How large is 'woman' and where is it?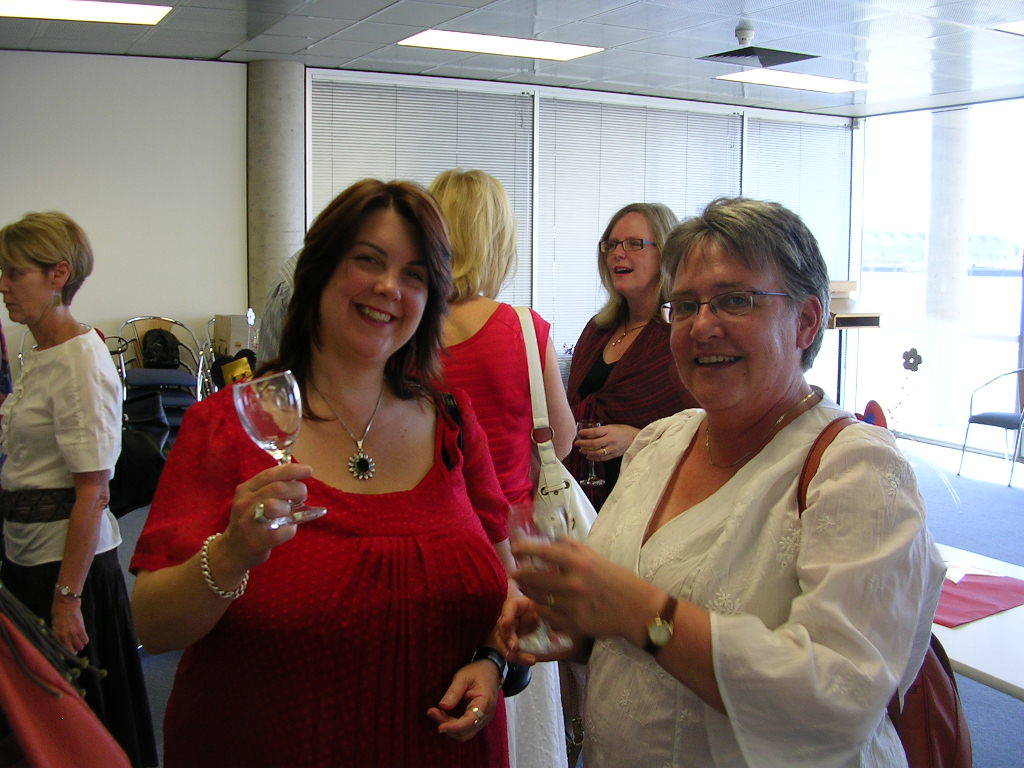
Bounding box: (left=404, top=166, right=578, bottom=698).
